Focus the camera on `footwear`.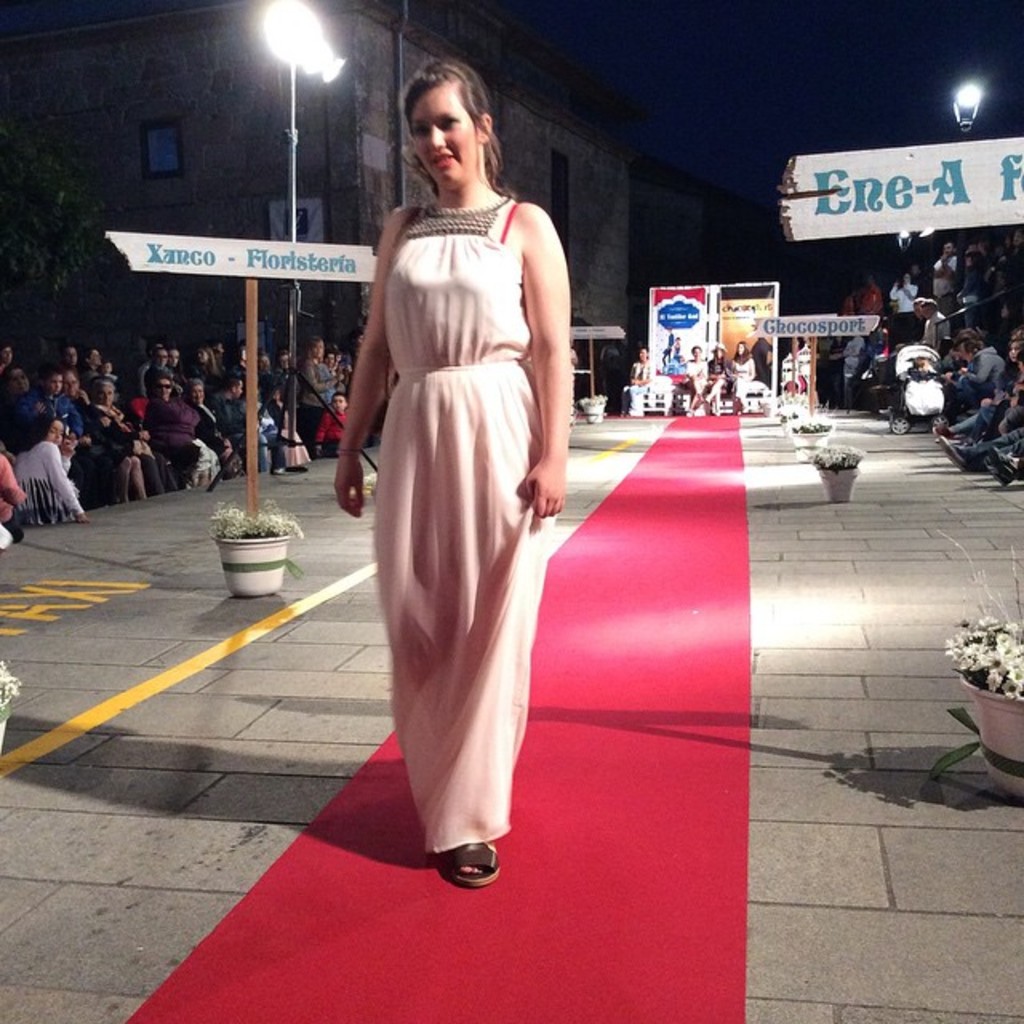
Focus region: 939/438/957/453.
